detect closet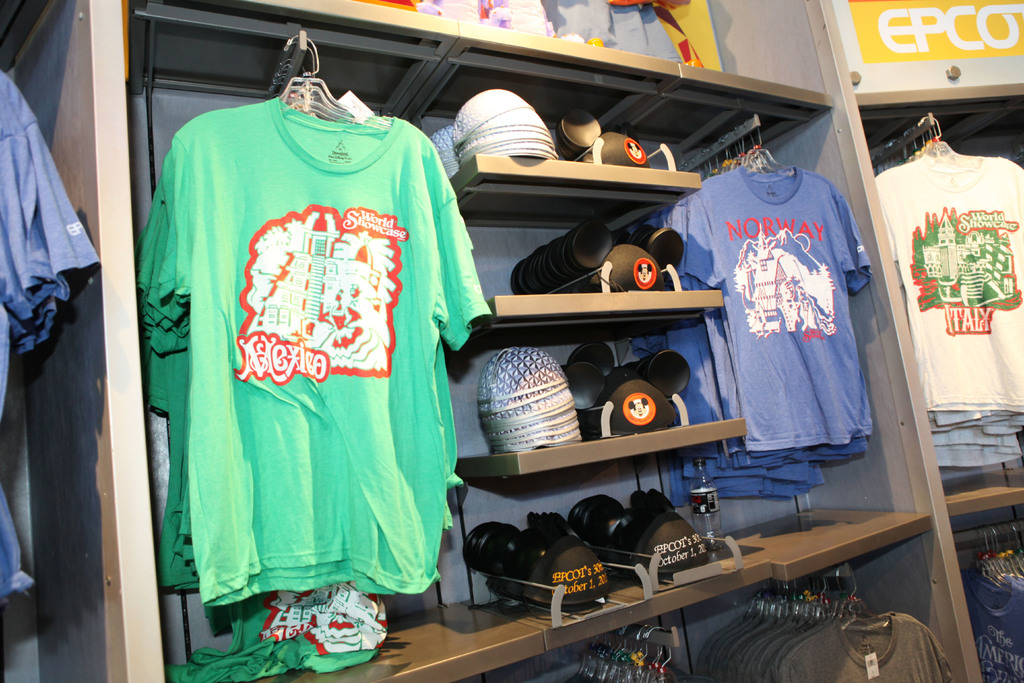
696,559,954,682
